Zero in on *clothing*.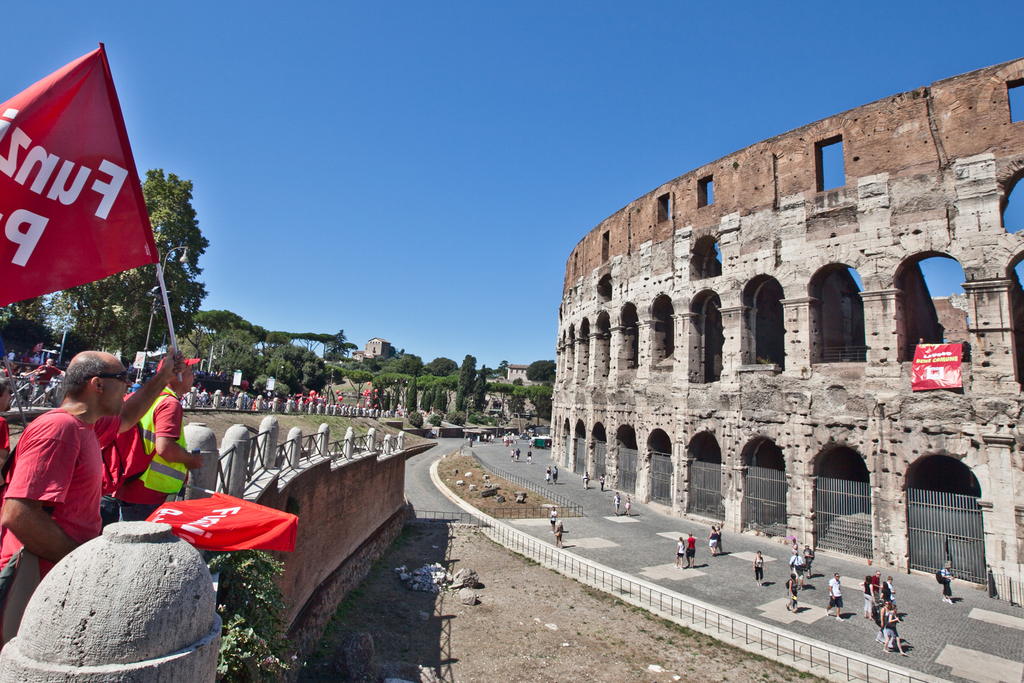
Zeroed in: rect(549, 508, 557, 529).
